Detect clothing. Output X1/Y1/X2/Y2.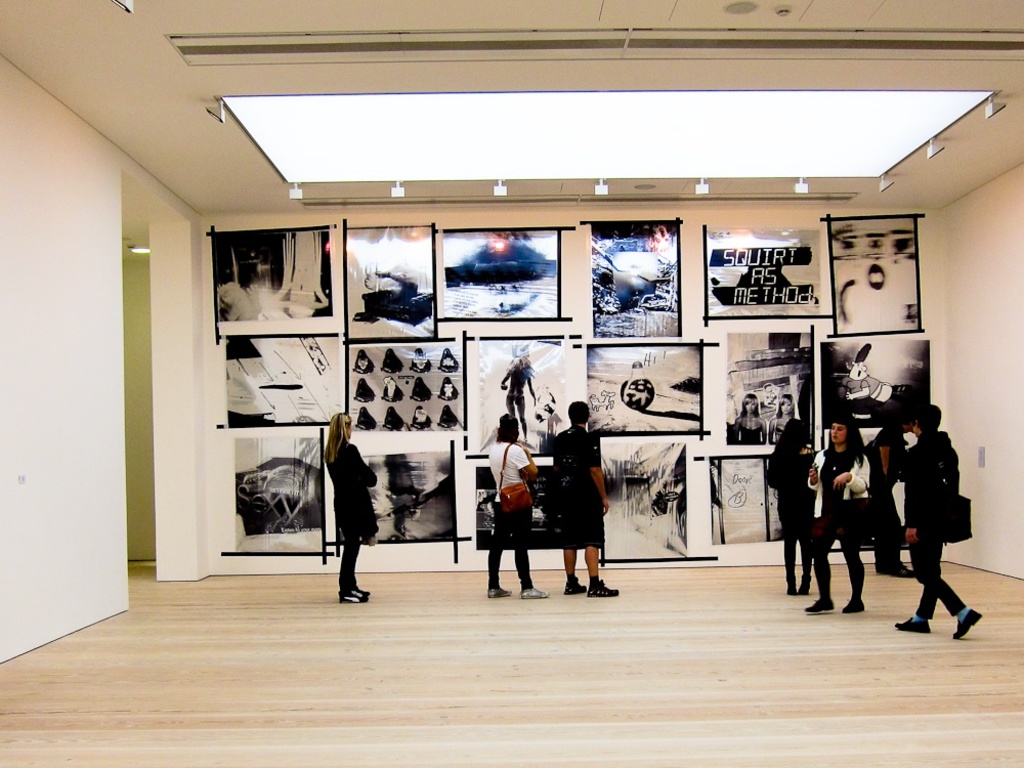
813/446/878/595.
